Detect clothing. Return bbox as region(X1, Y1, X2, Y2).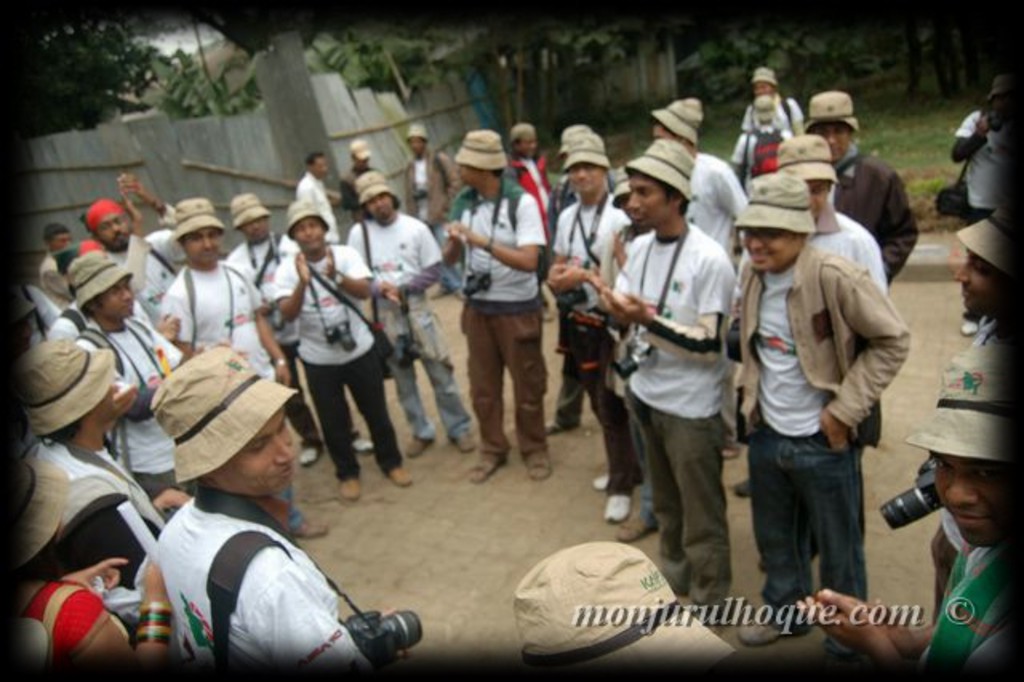
region(341, 202, 474, 429).
